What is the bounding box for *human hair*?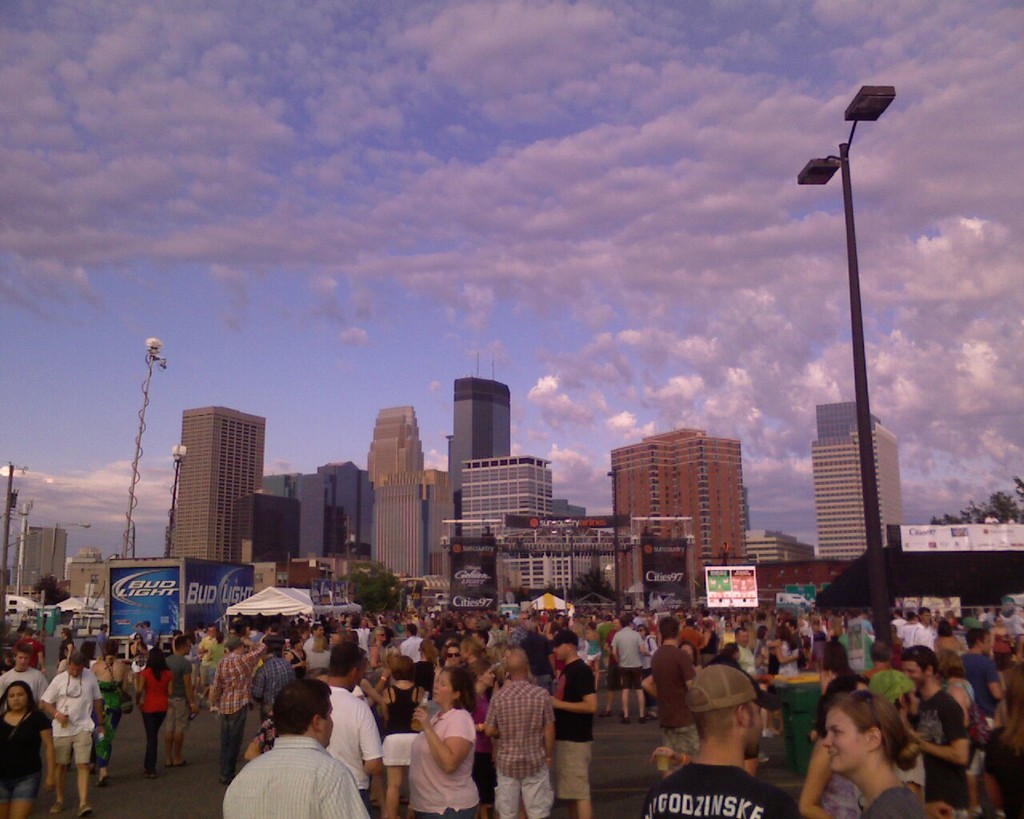
left=265, top=679, right=338, bottom=742.
